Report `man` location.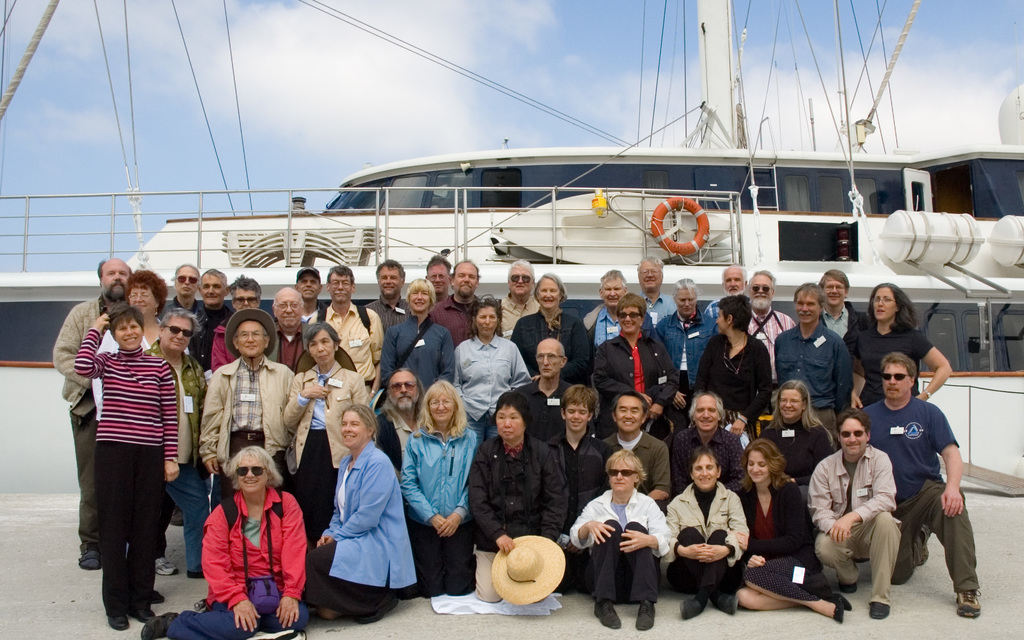
Report: 509 337 576 443.
